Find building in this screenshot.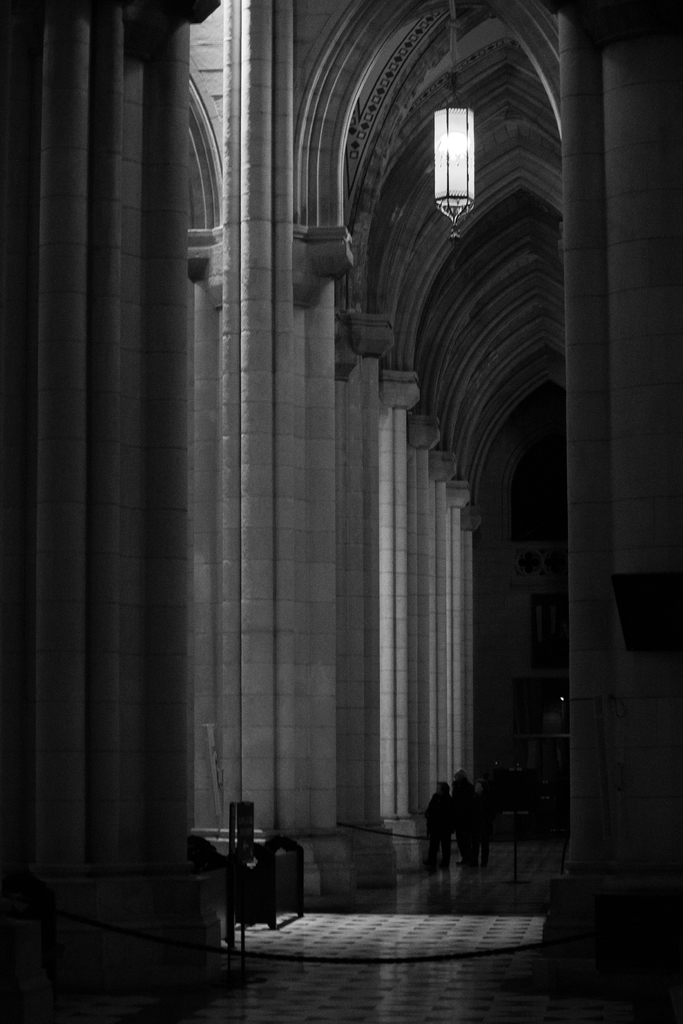
The bounding box for building is Rect(0, 0, 682, 1023).
